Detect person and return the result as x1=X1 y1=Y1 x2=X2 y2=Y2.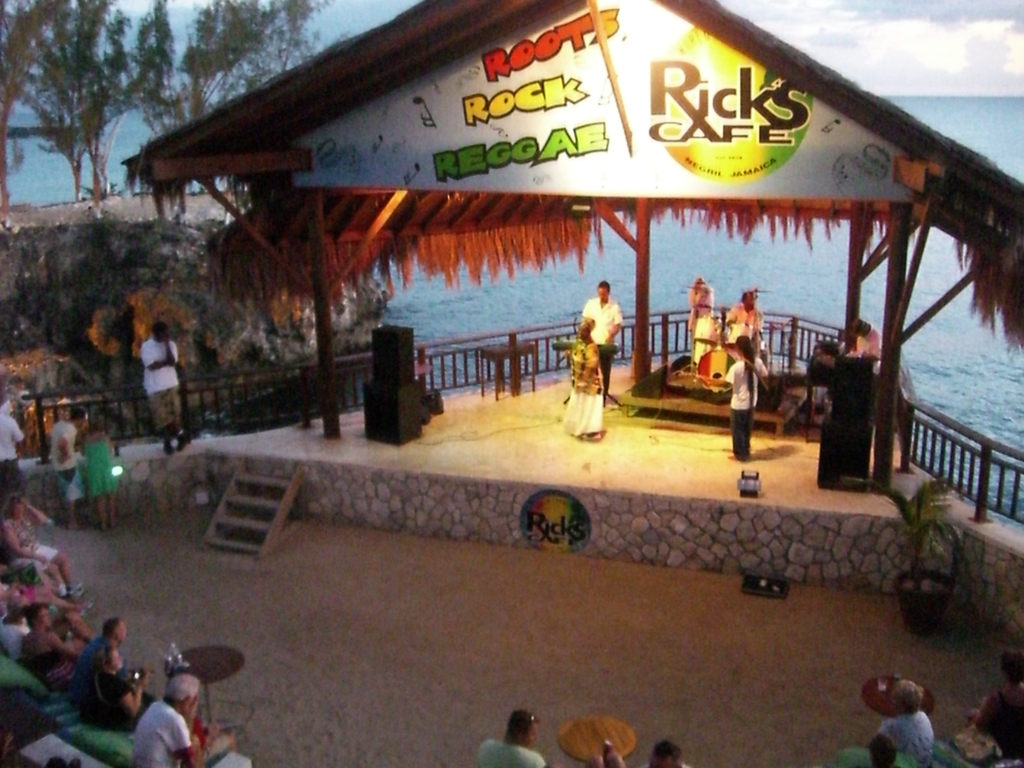
x1=870 y1=678 x2=936 y2=767.
